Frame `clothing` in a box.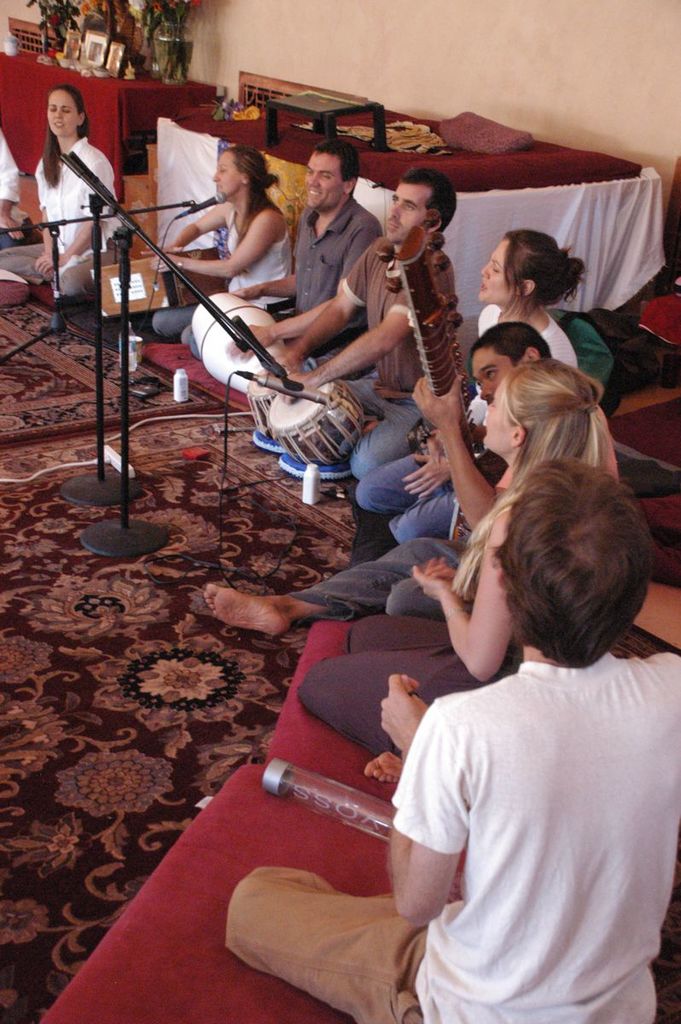
(366,310,580,544).
